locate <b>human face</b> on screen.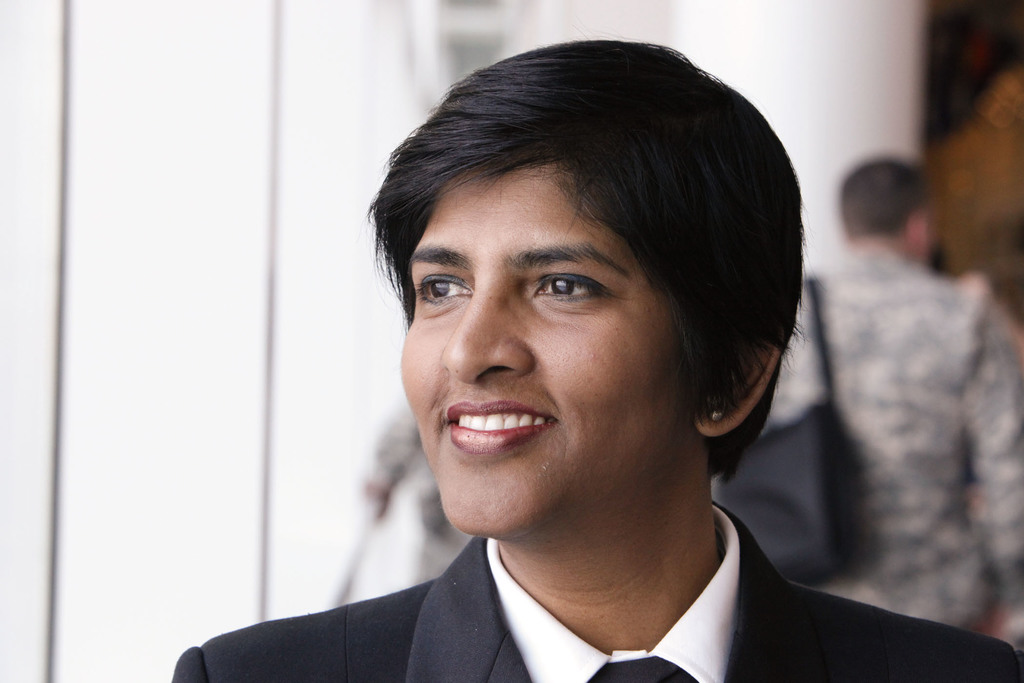
On screen at l=399, t=165, r=695, b=532.
